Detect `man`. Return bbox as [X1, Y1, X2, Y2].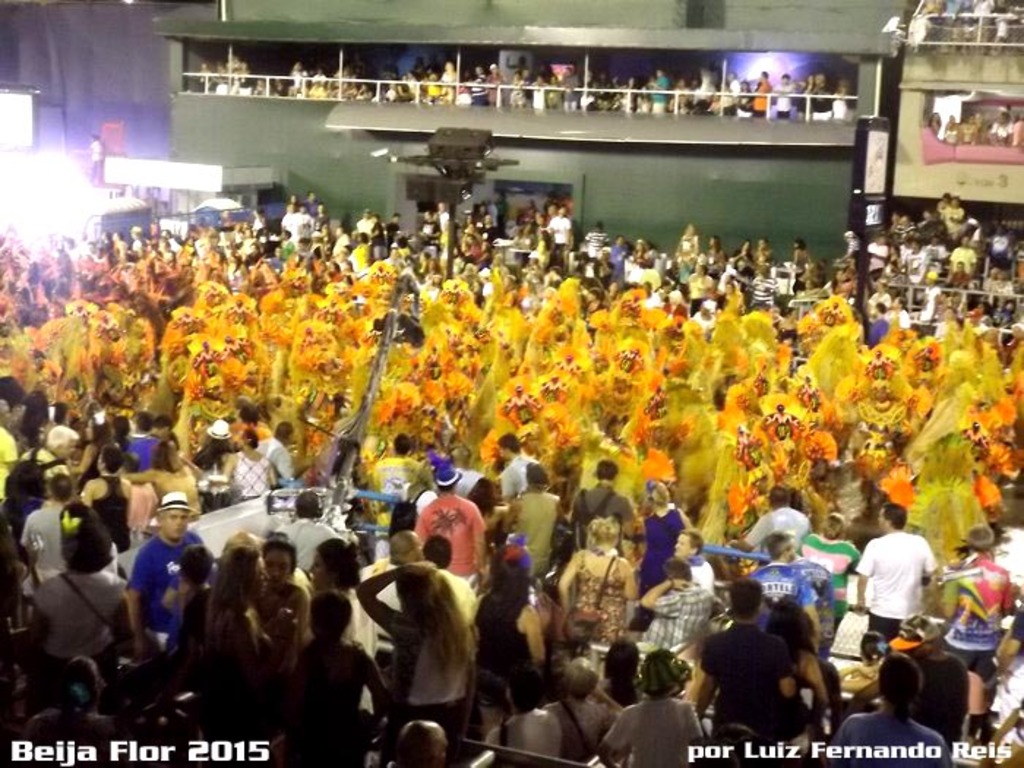
[490, 61, 500, 101].
